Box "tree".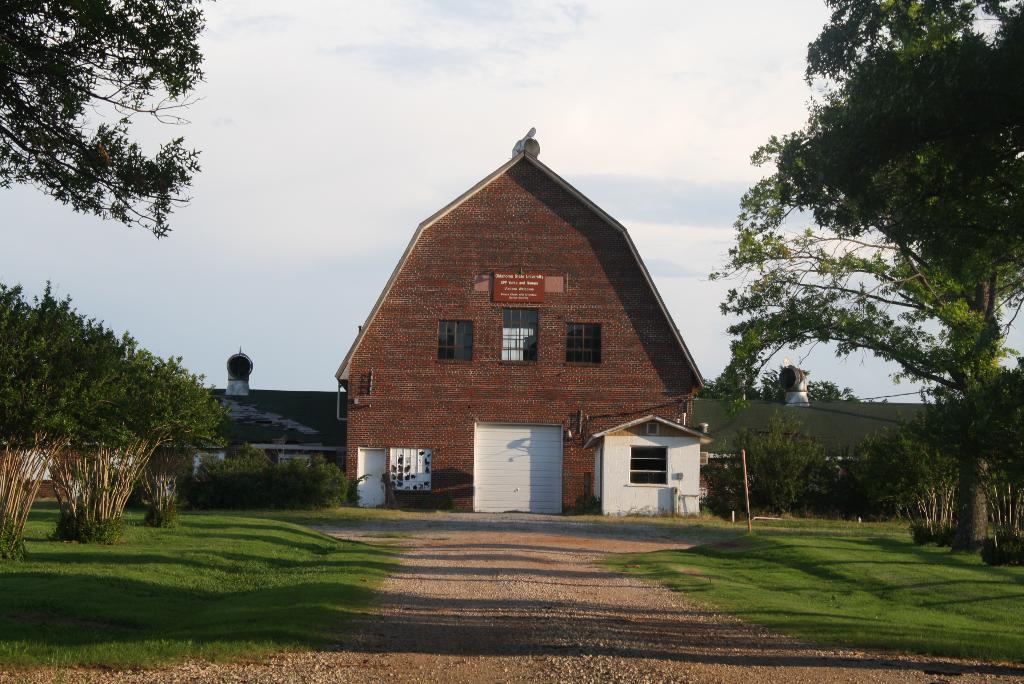
l=0, t=284, r=119, b=564.
